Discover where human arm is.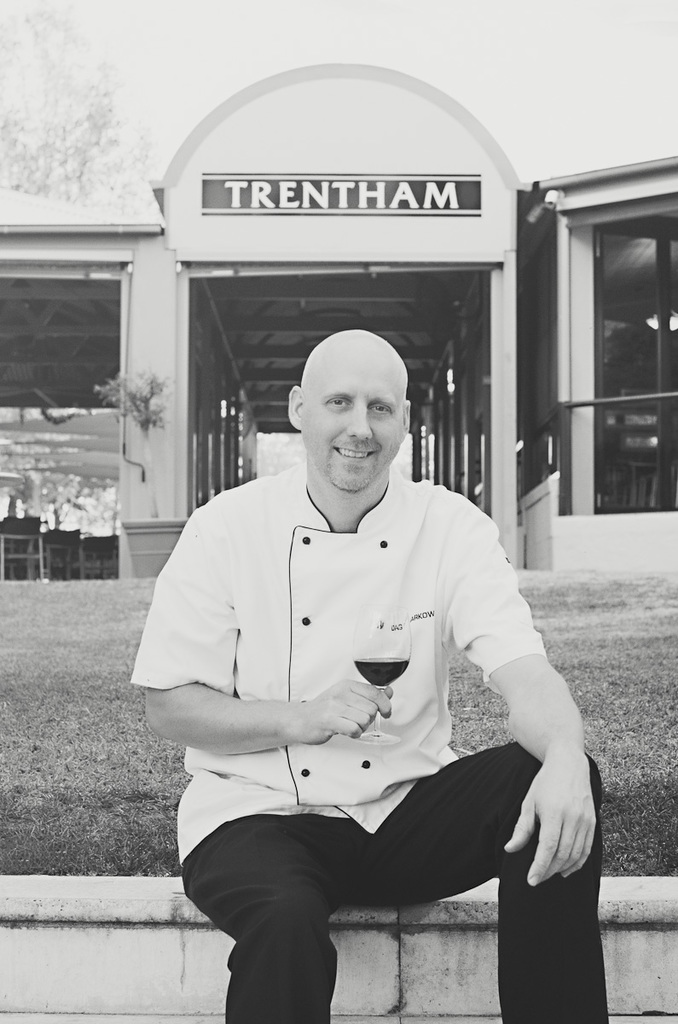
Discovered at locate(129, 501, 403, 754).
